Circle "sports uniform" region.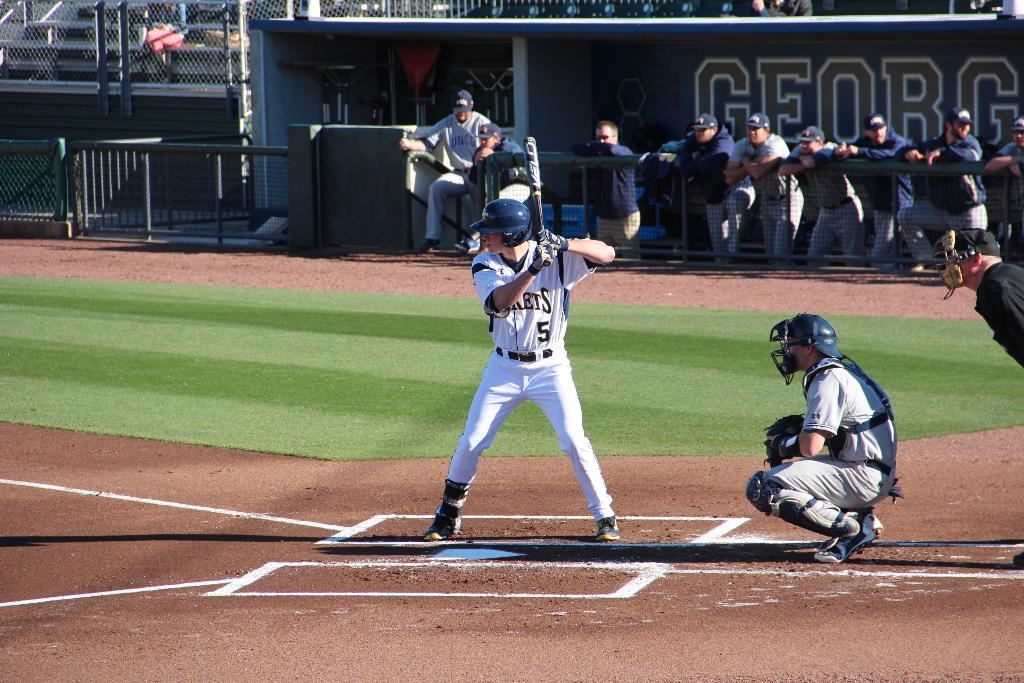
Region: detection(747, 359, 910, 544).
